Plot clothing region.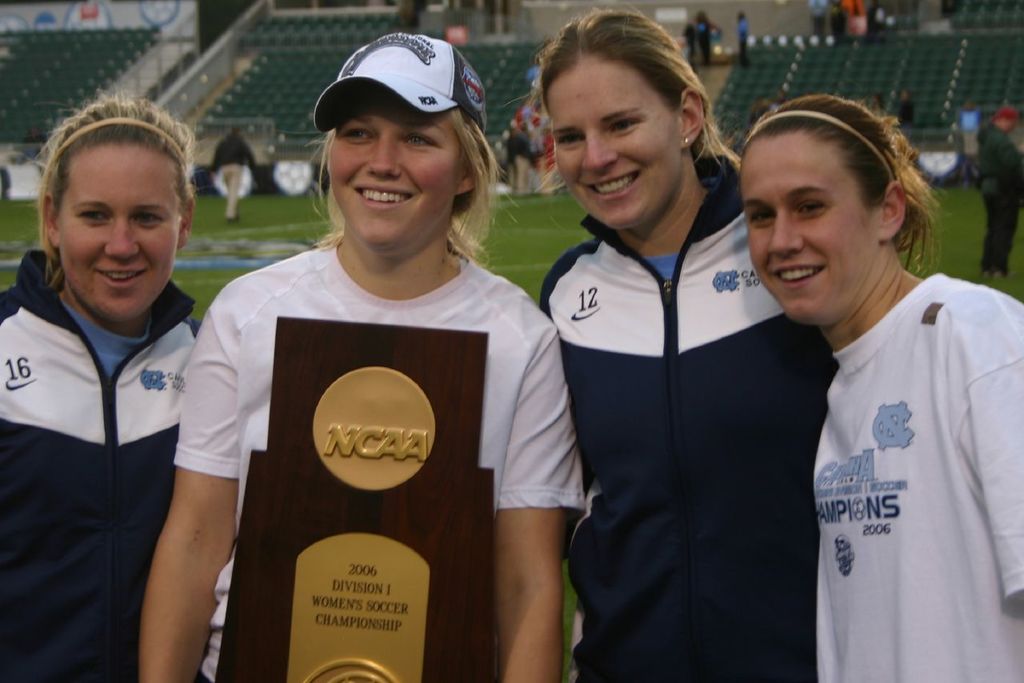
Plotted at select_region(966, 112, 1022, 277).
